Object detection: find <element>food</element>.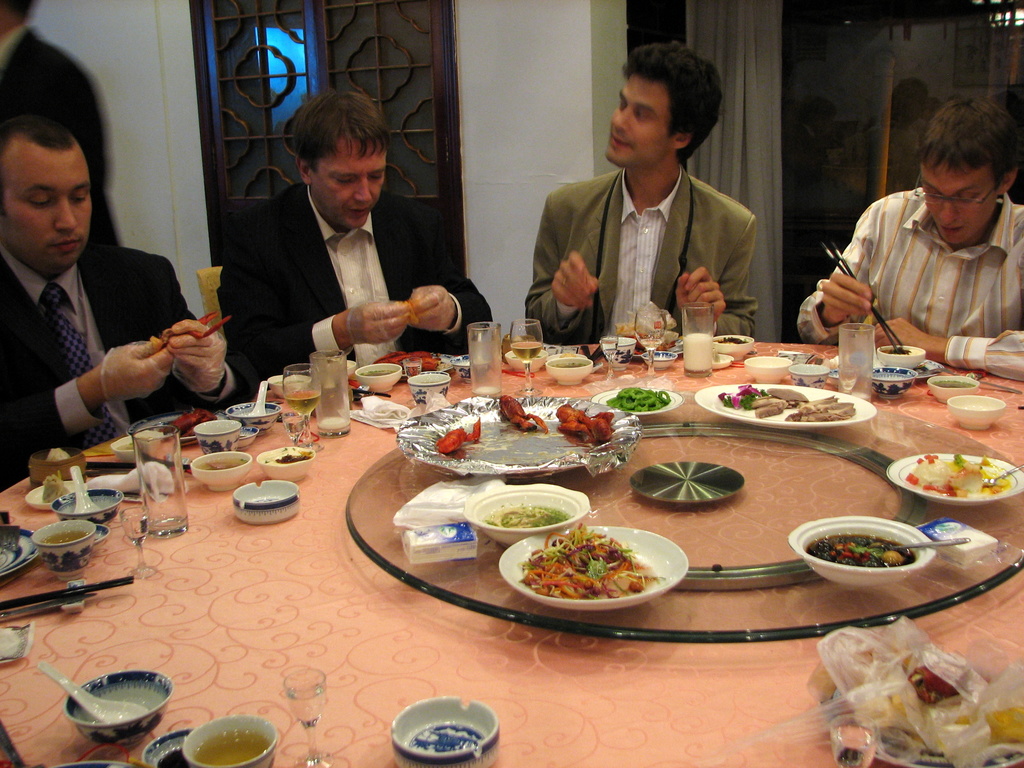
locate(199, 725, 266, 765).
